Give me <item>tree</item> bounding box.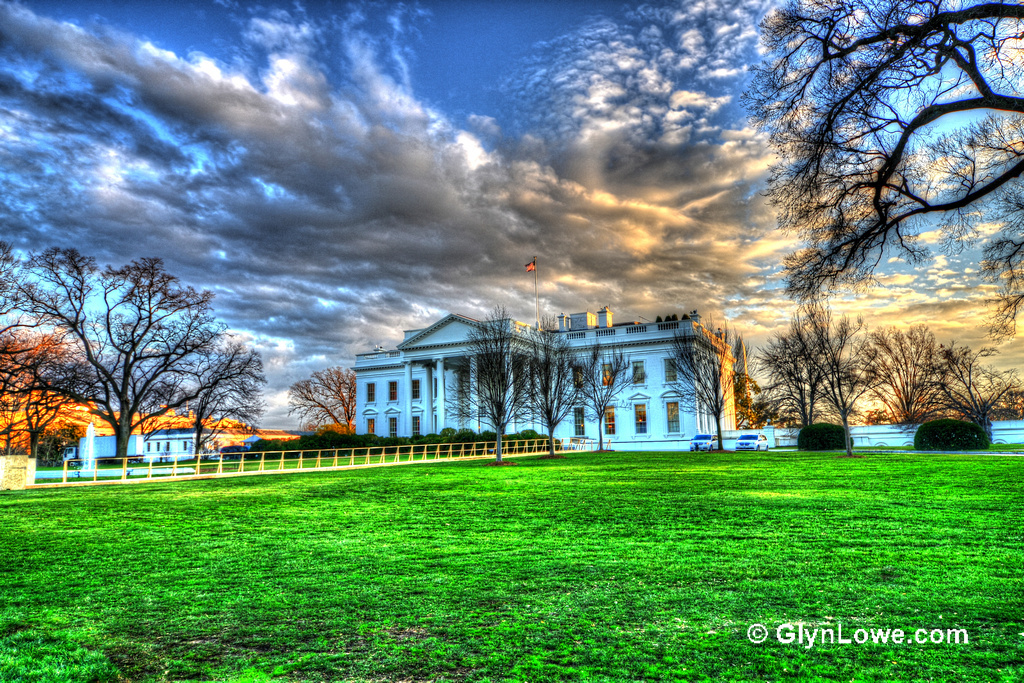
[x1=660, y1=316, x2=735, y2=464].
